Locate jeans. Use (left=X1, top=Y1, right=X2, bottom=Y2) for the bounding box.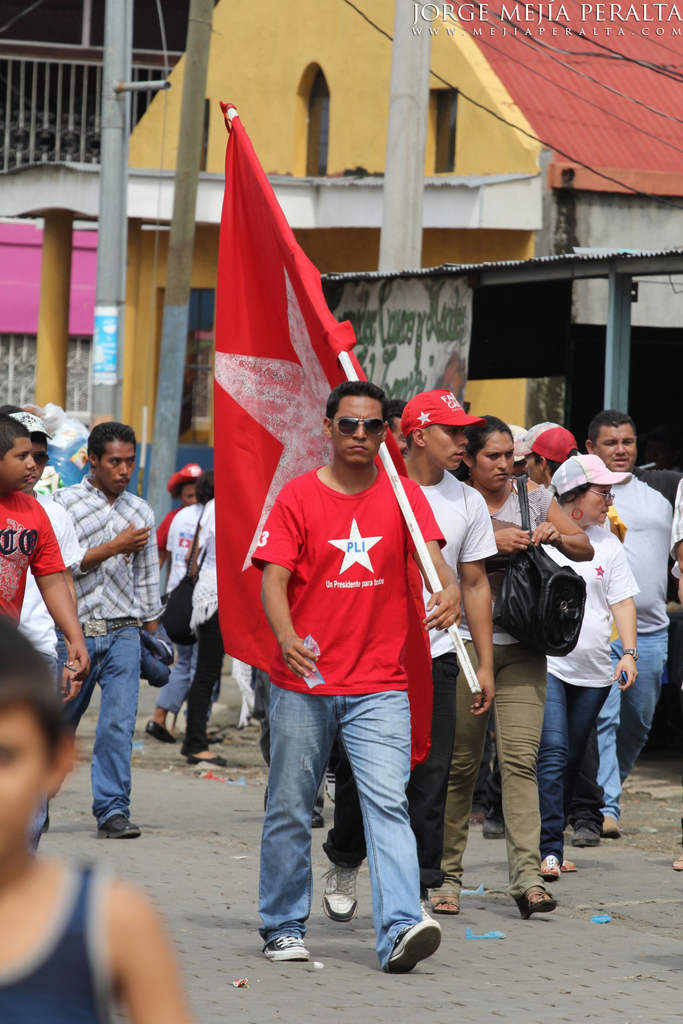
(left=39, top=623, right=139, bottom=832).
